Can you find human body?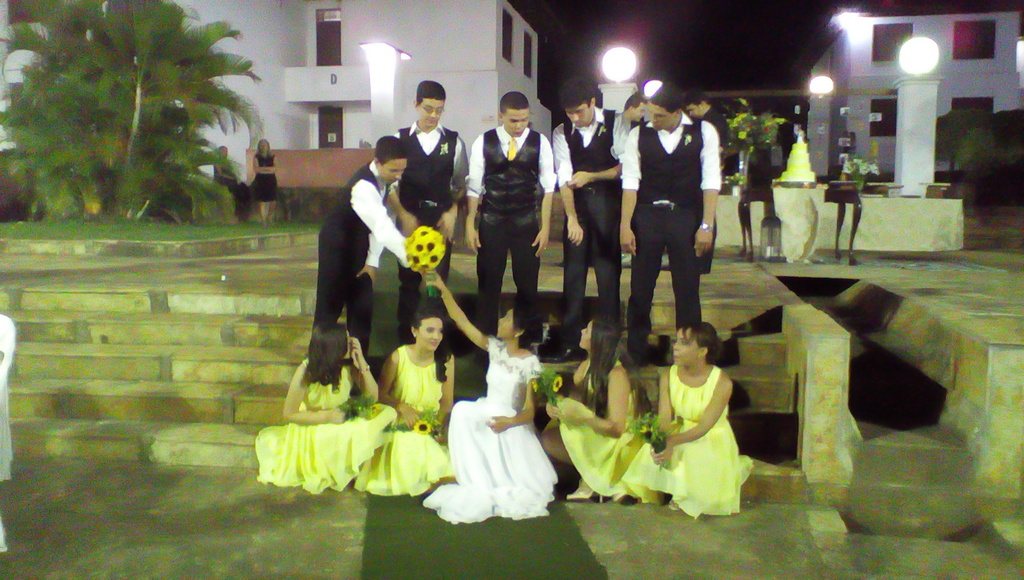
Yes, bounding box: bbox(303, 159, 410, 360).
